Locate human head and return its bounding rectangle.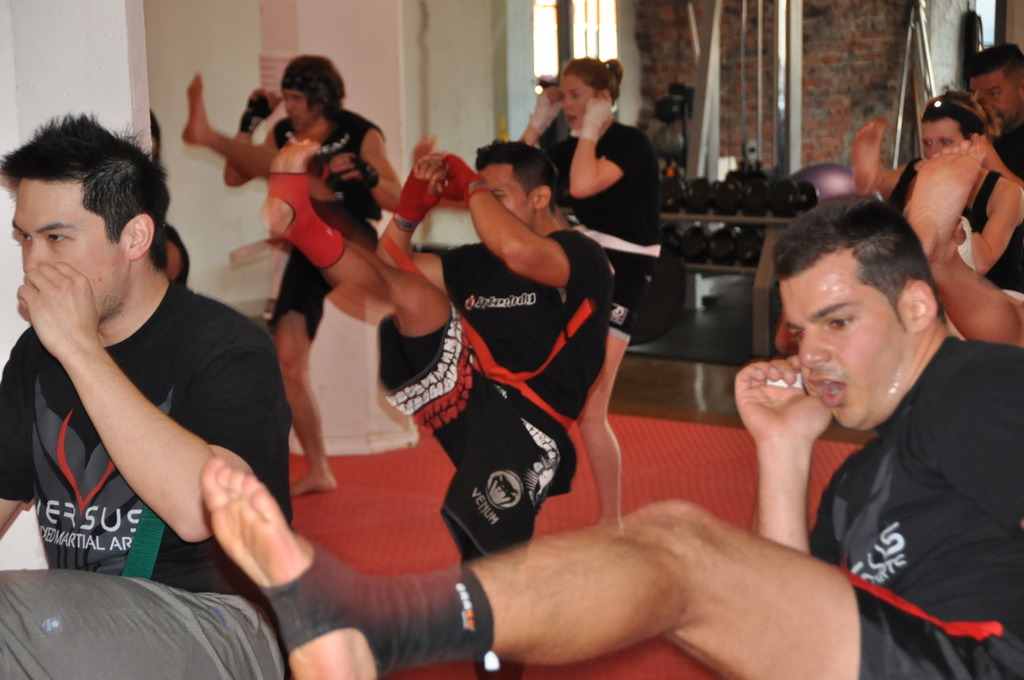
x1=551, y1=53, x2=618, y2=129.
